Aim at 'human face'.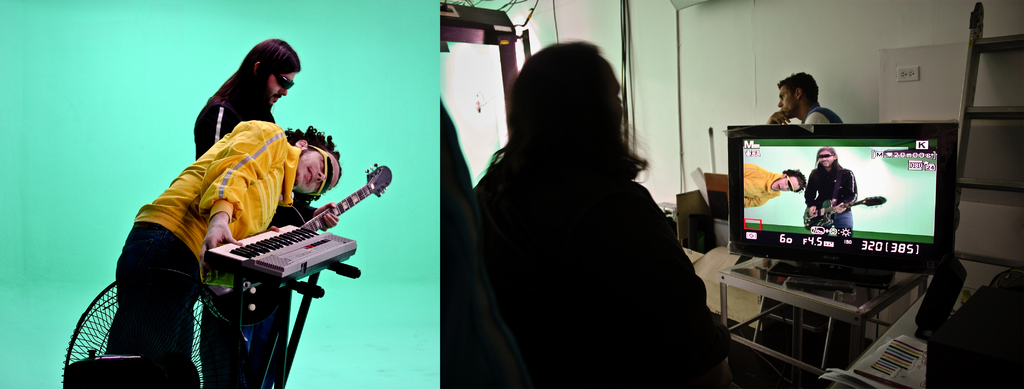
Aimed at select_region(293, 148, 342, 194).
